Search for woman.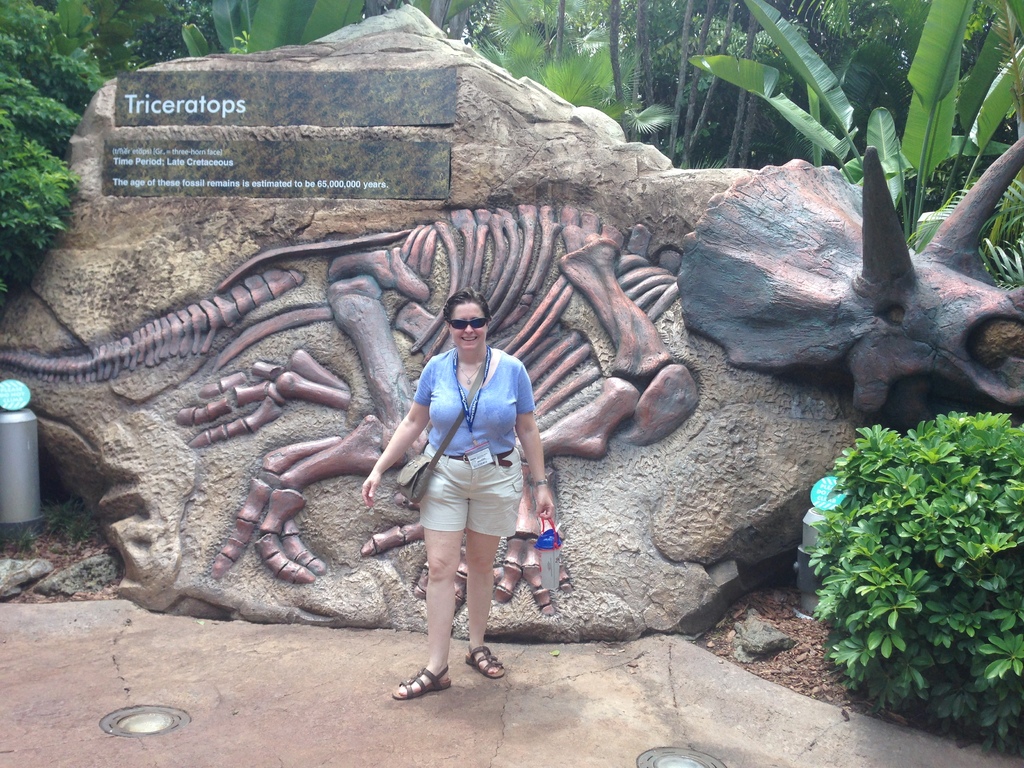
Found at [left=364, top=289, right=564, bottom=700].
